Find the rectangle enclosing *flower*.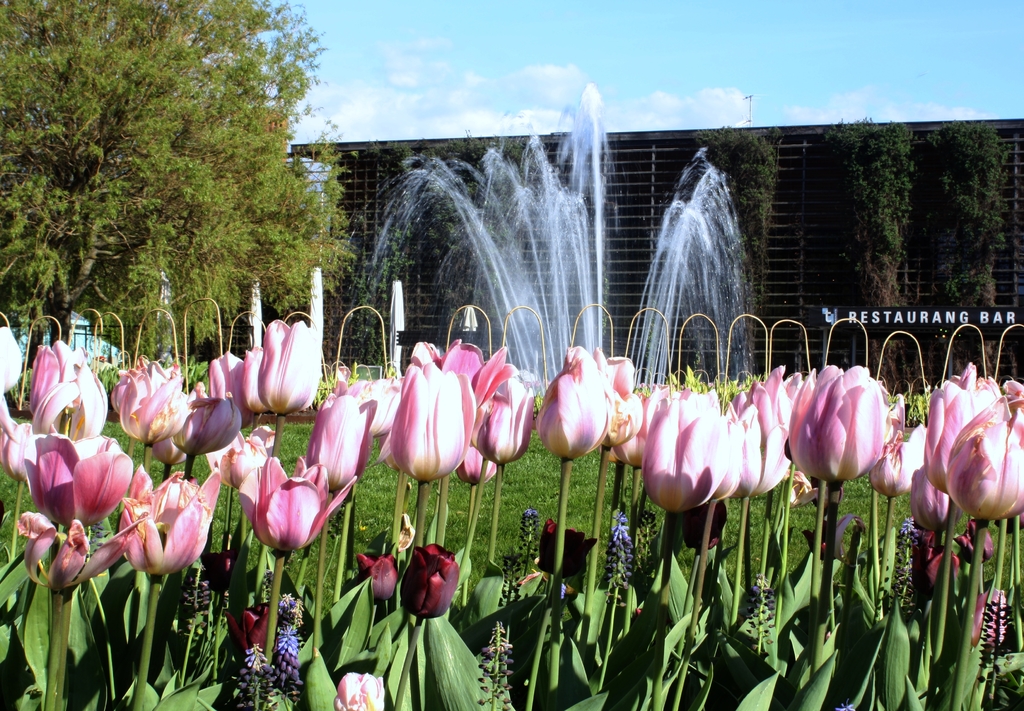
bbox=[334, 672, 384, 710].
